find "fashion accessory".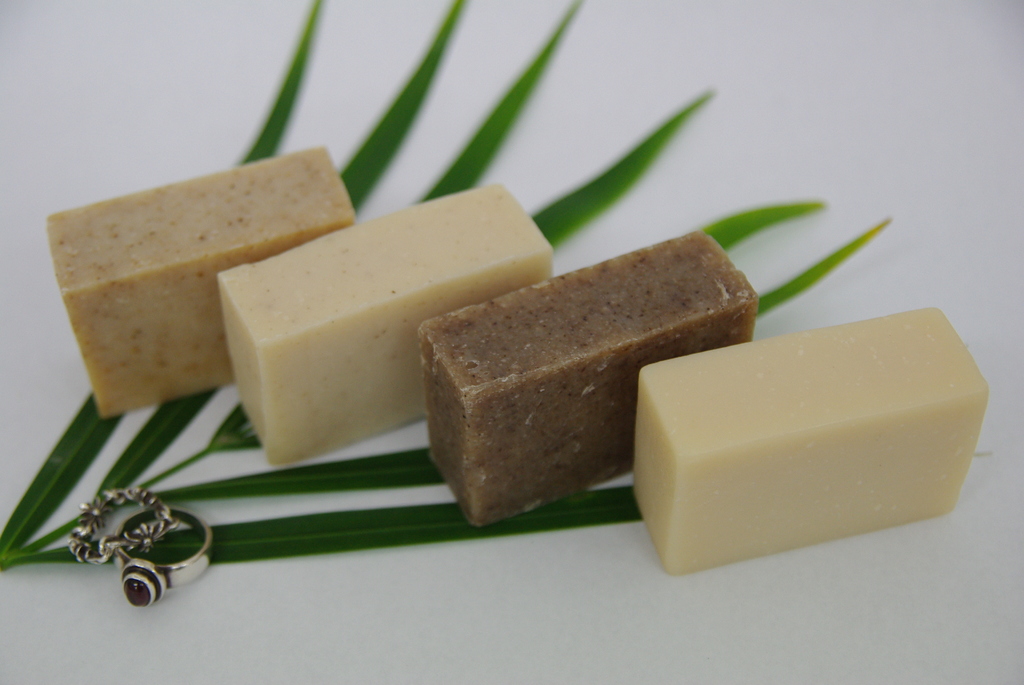
x1=68 y1=480 x2=174 y2=563.
